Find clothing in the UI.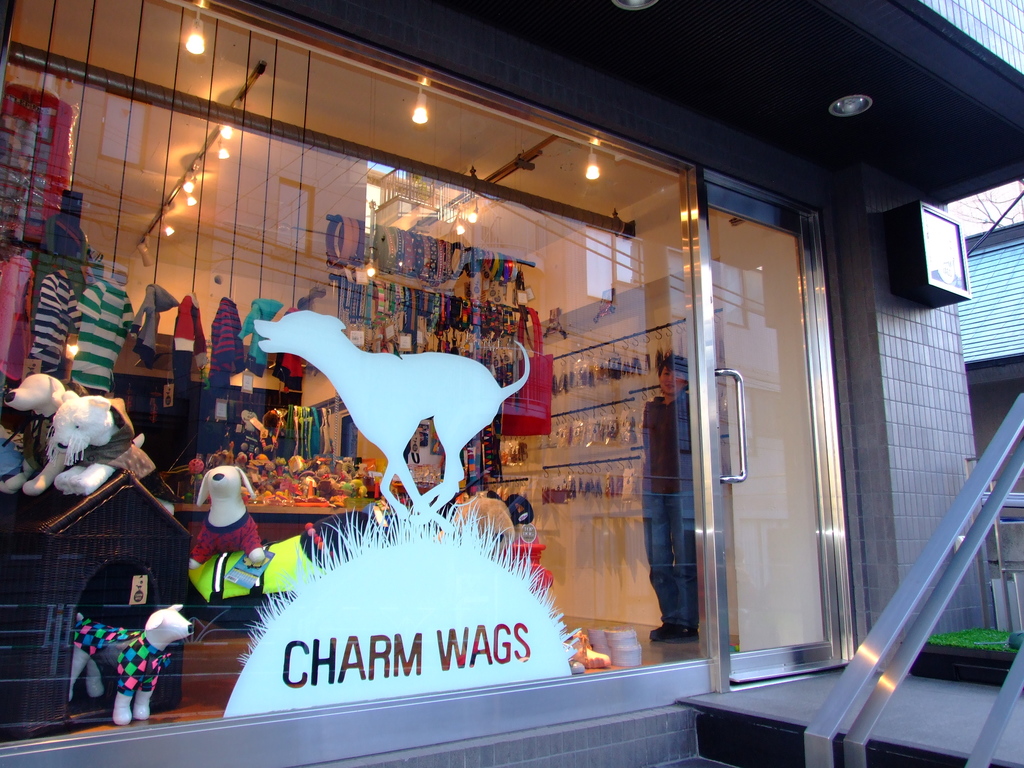
UI element at left=243, top=299, right=280, bottom=377.
